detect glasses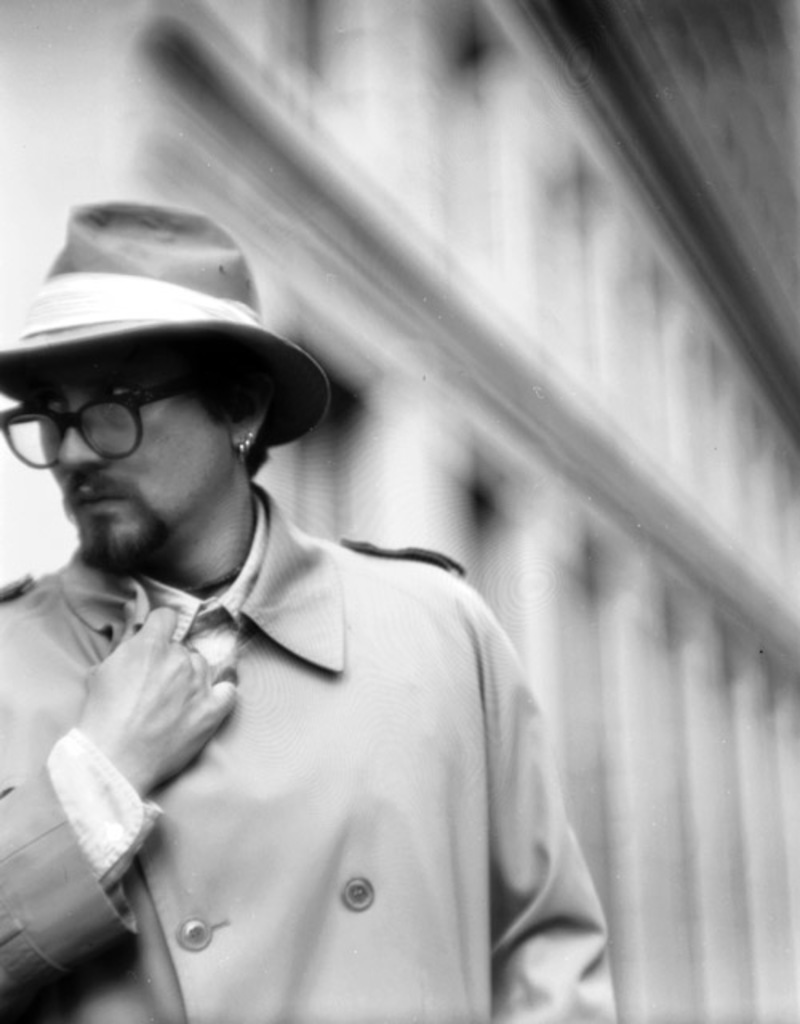
[left=0, top=371, right=210, bottom=474]
